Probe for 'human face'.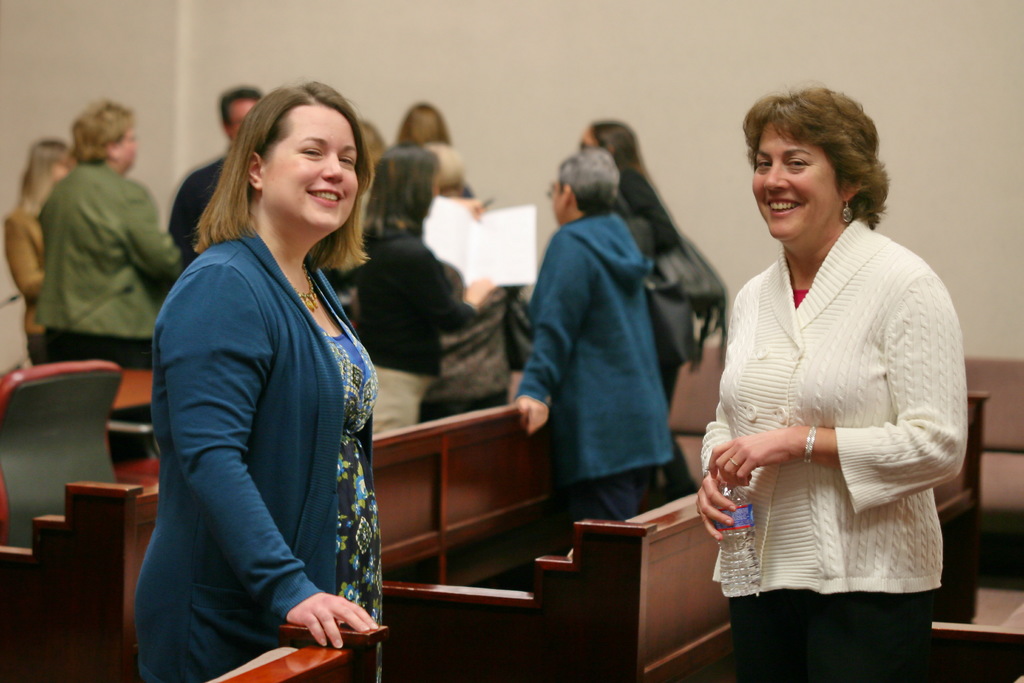
Probe result: <box>752,115,832,236</box>.
